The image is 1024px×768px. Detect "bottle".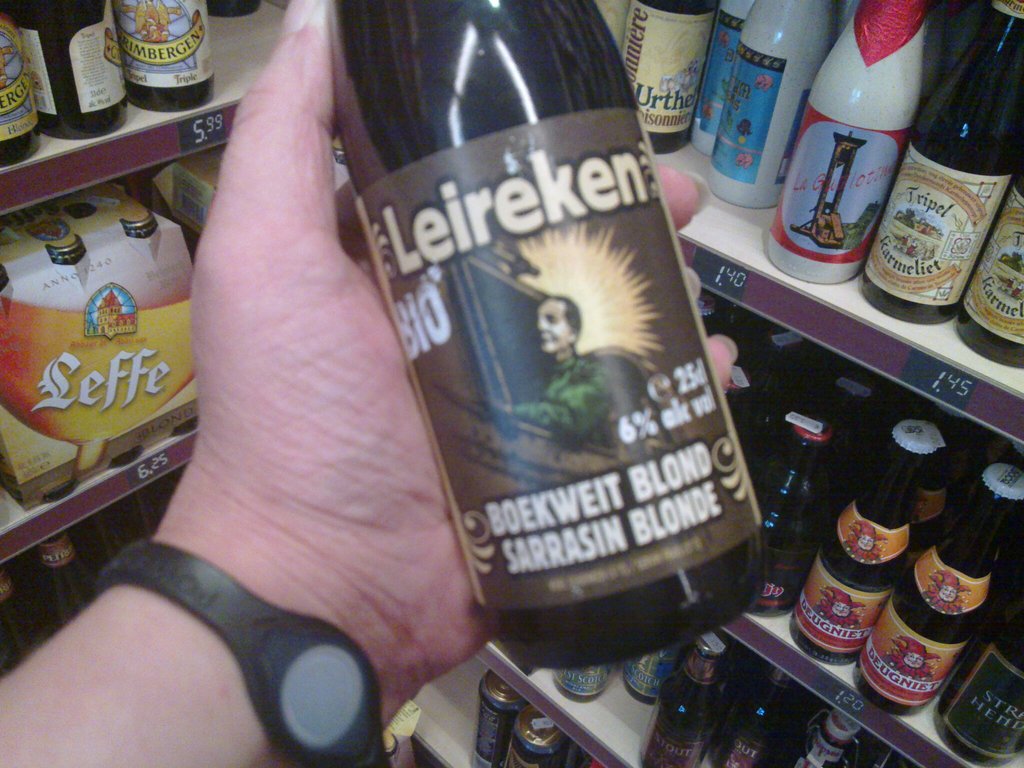
Detection: (0,265,84,499).
